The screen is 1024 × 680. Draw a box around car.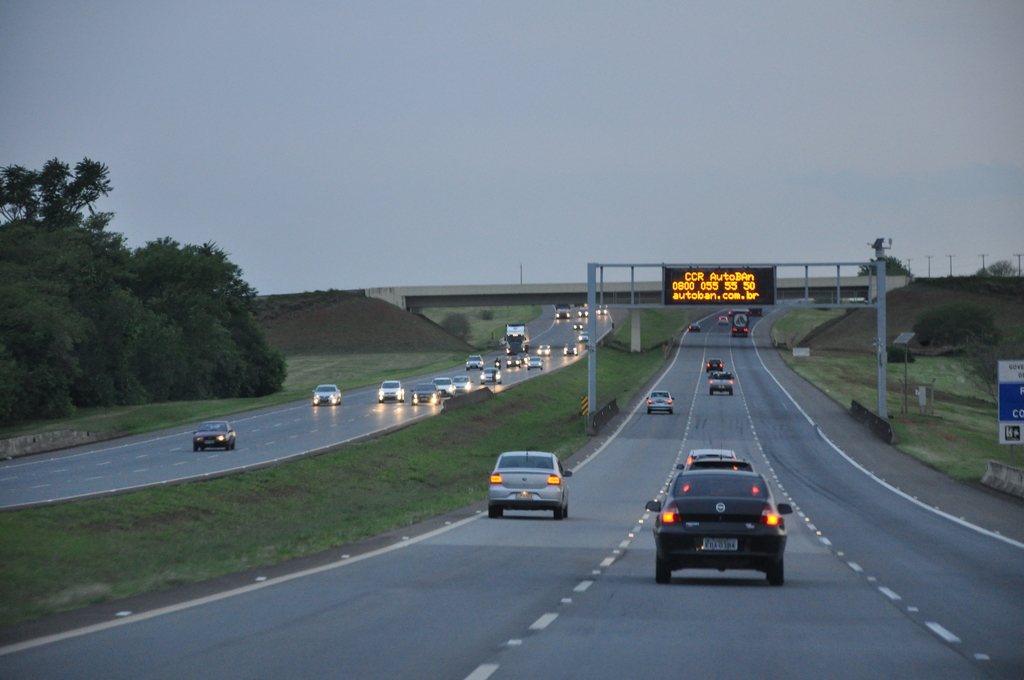
x1=477 y1=370 x2=498 y2=385.
